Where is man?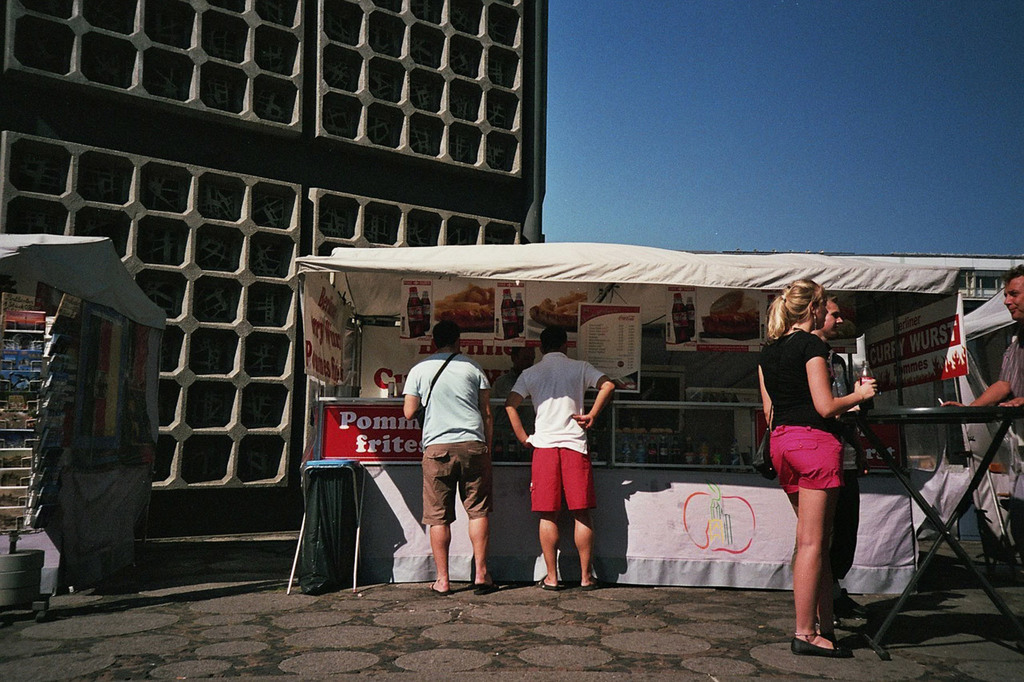
region(402, 320, 493, 592).
